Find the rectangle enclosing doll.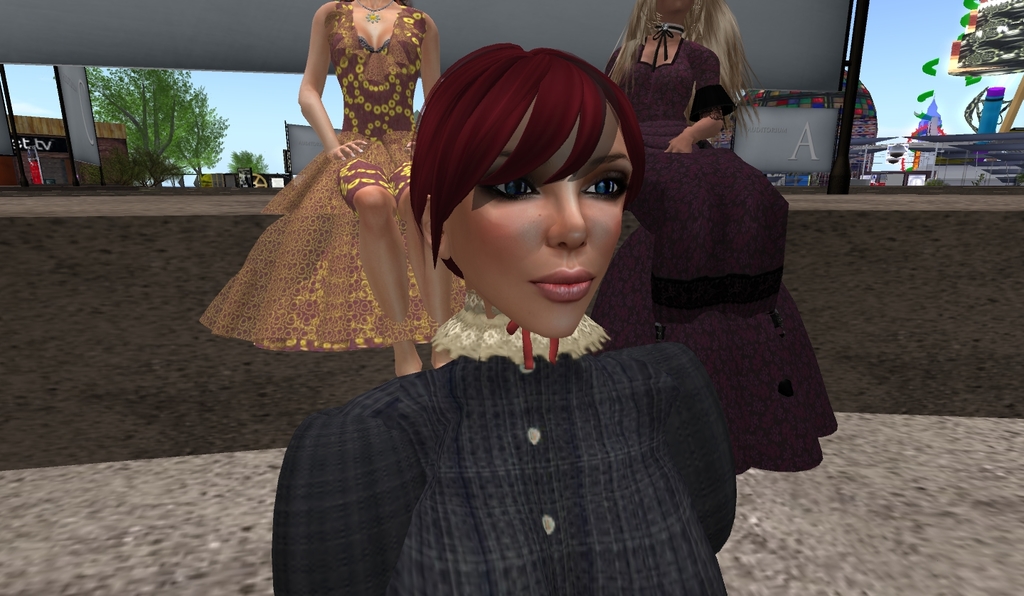
<box>597,0,811,469</box>.
